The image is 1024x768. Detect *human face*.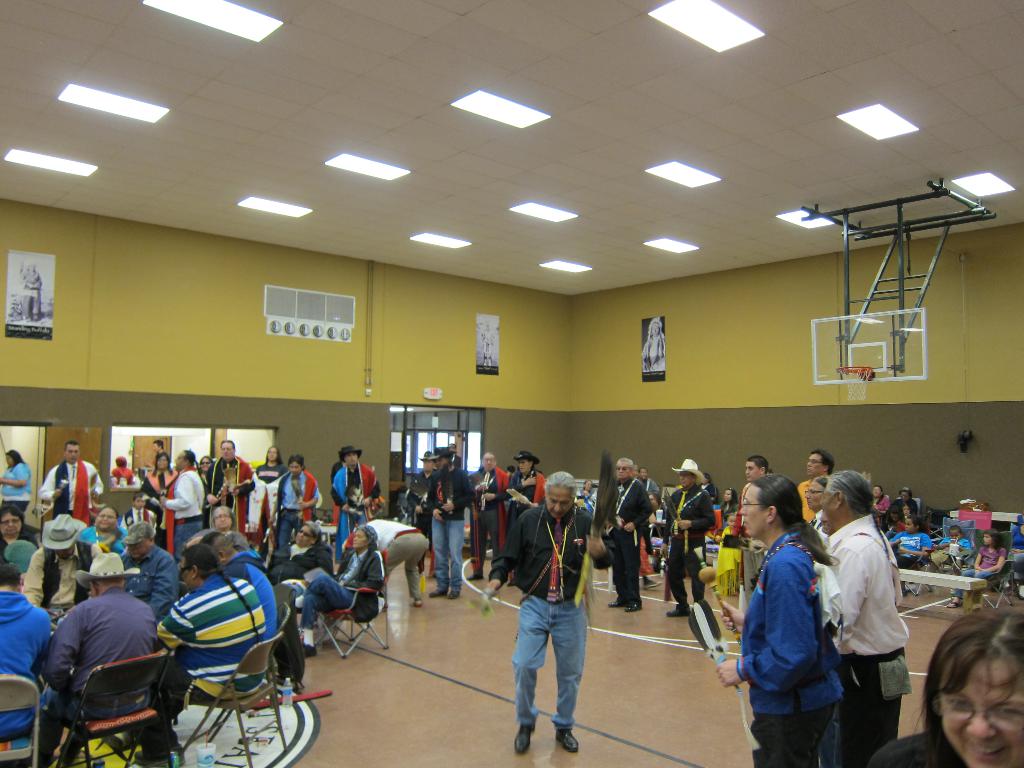
Detection: Rect(724, 487, 732, 502).
